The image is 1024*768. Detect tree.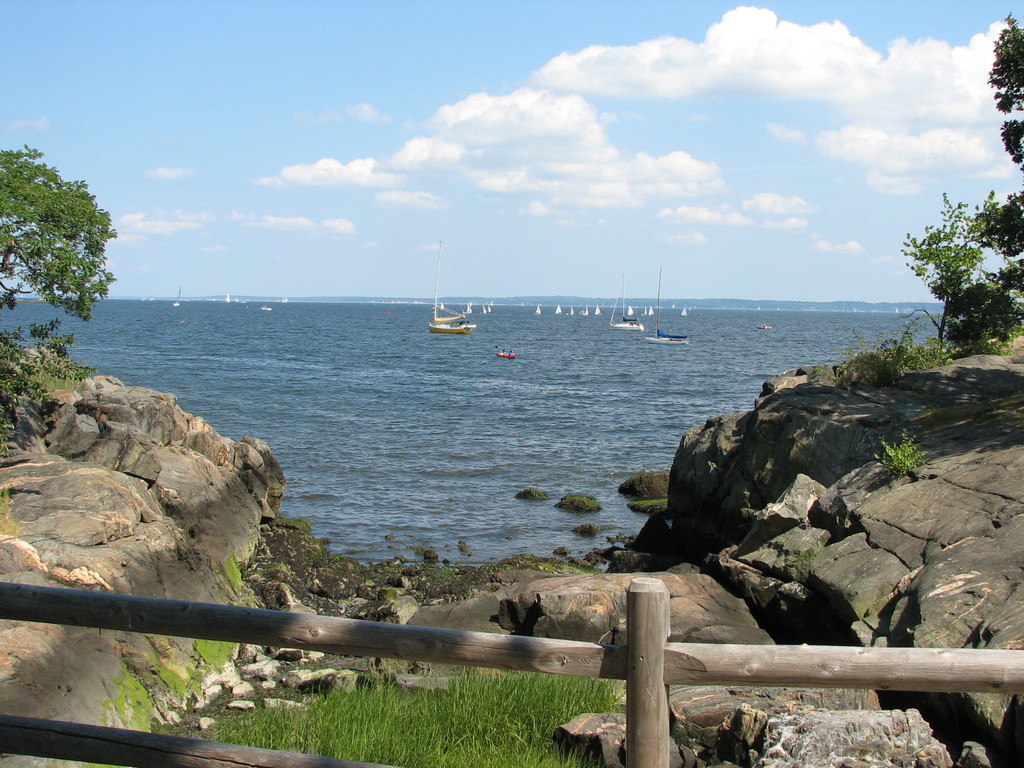
Detection: 12,141,110,351.
